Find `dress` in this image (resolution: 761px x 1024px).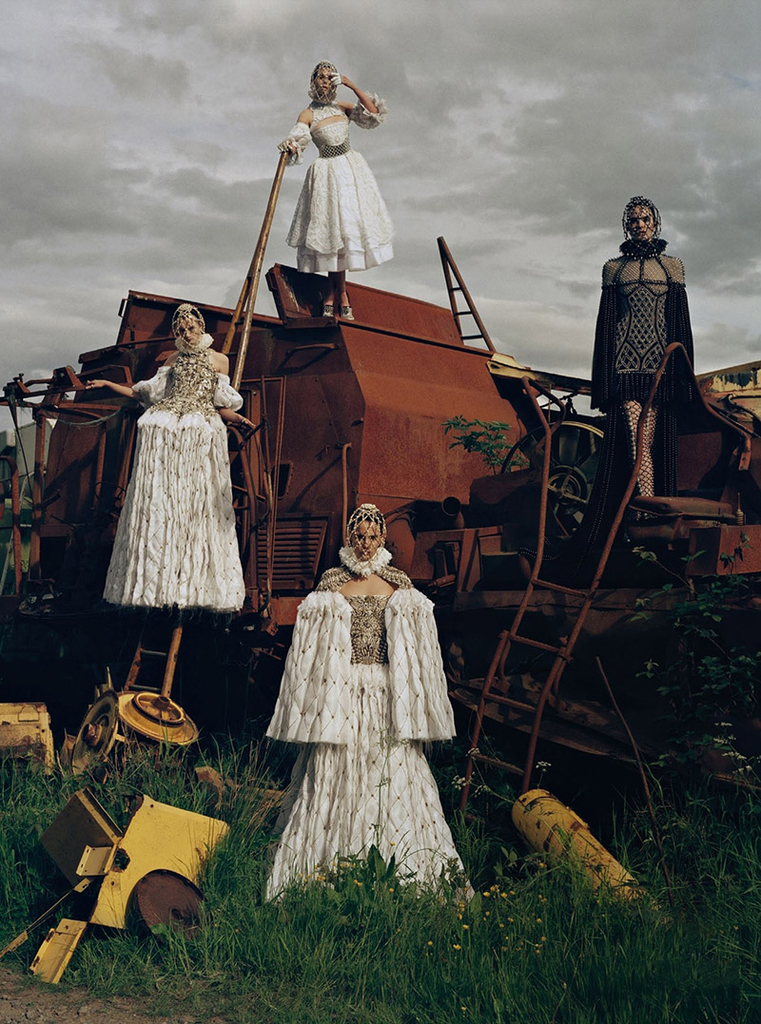
272:101:396:271.
